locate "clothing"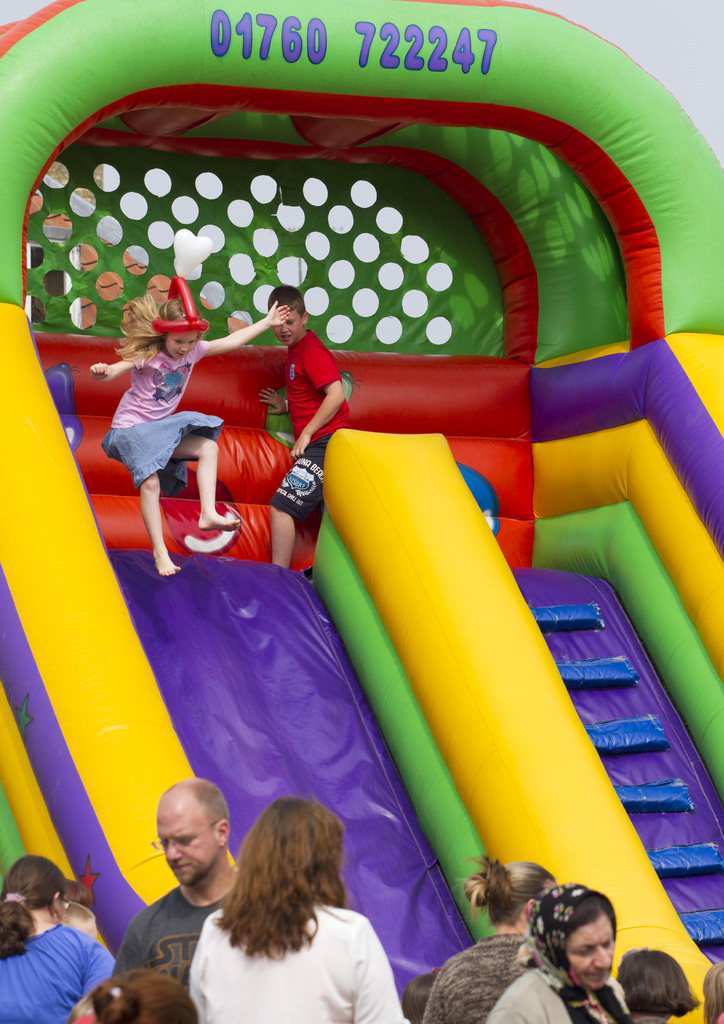
<box>264,324,350,518</box>
